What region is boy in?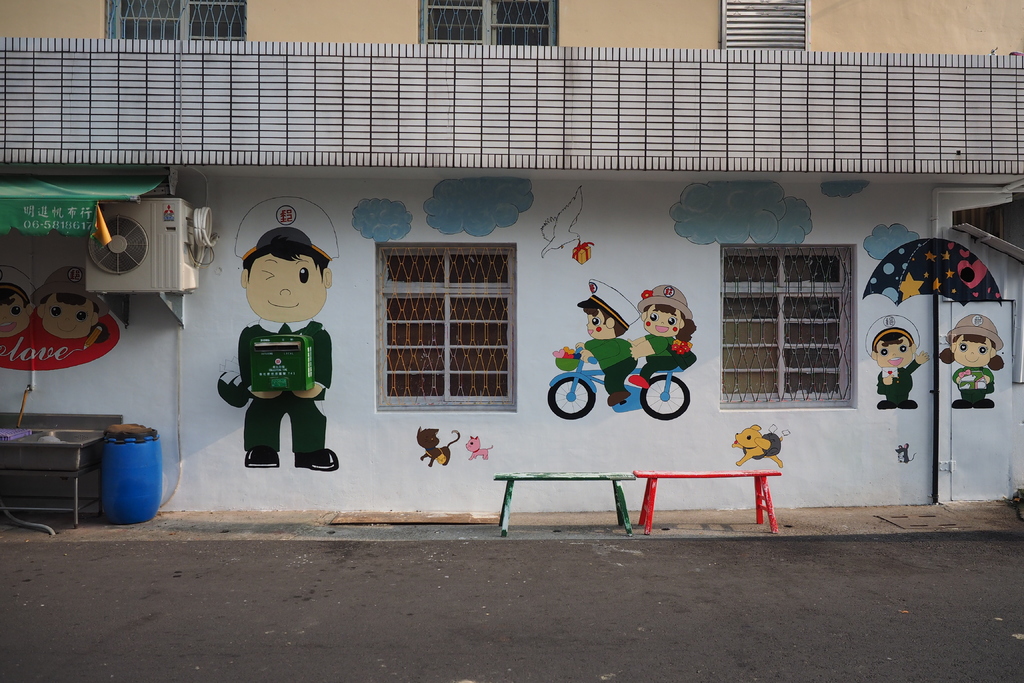
{"left": 31, "top": 265, "right": 111, "bottom": 343}.
